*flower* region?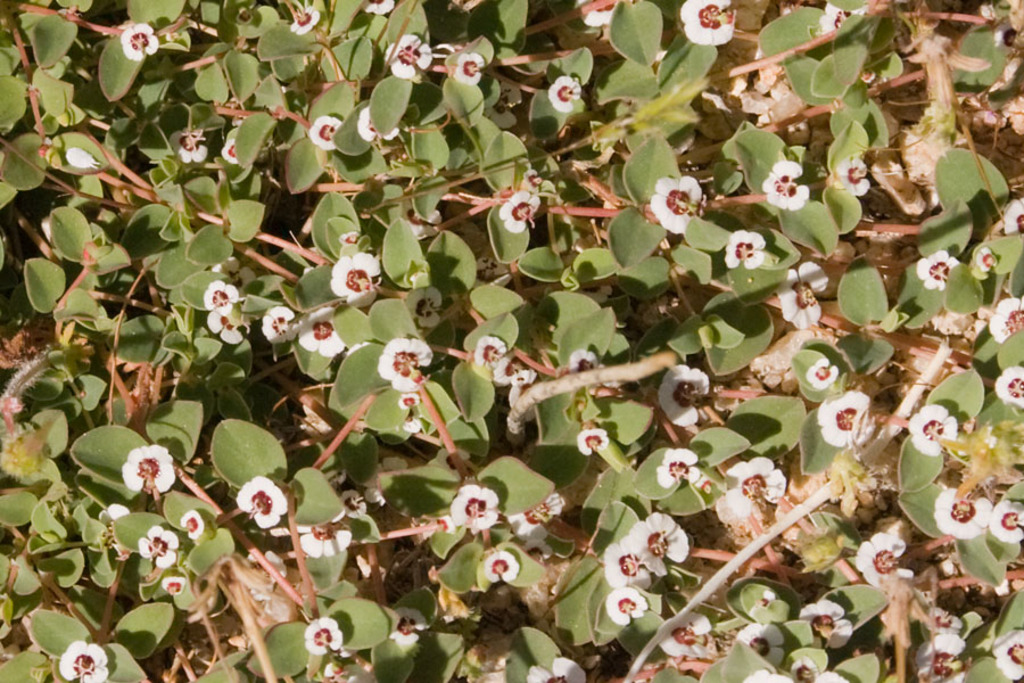
box(606, 538, 647, 582)
